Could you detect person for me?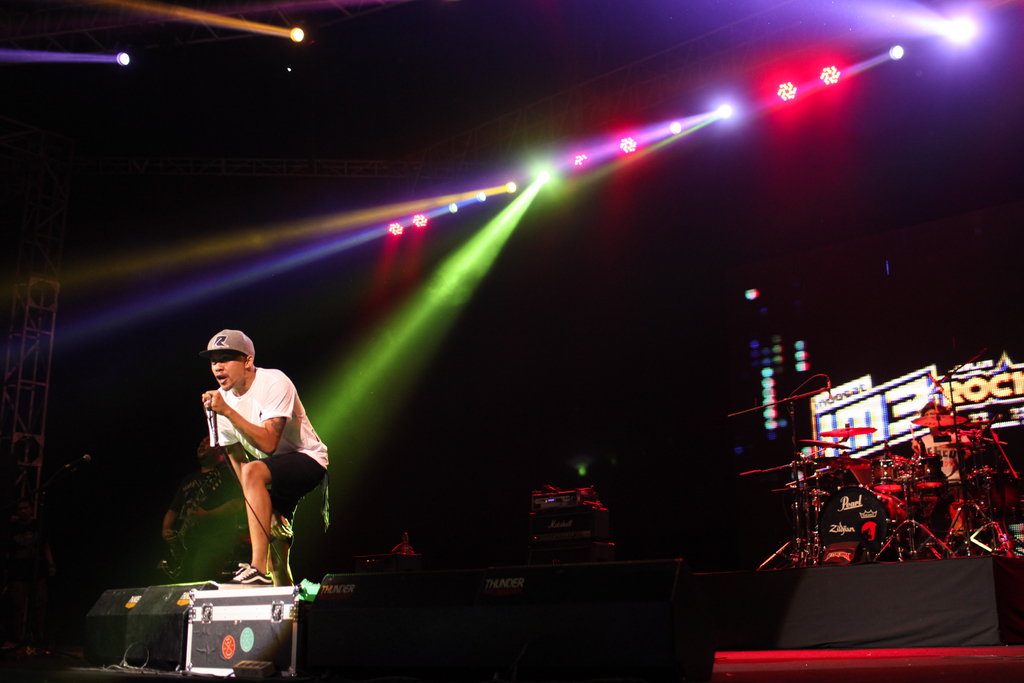
Detection result: [left=182, top=322, right=321, bottom=596].
